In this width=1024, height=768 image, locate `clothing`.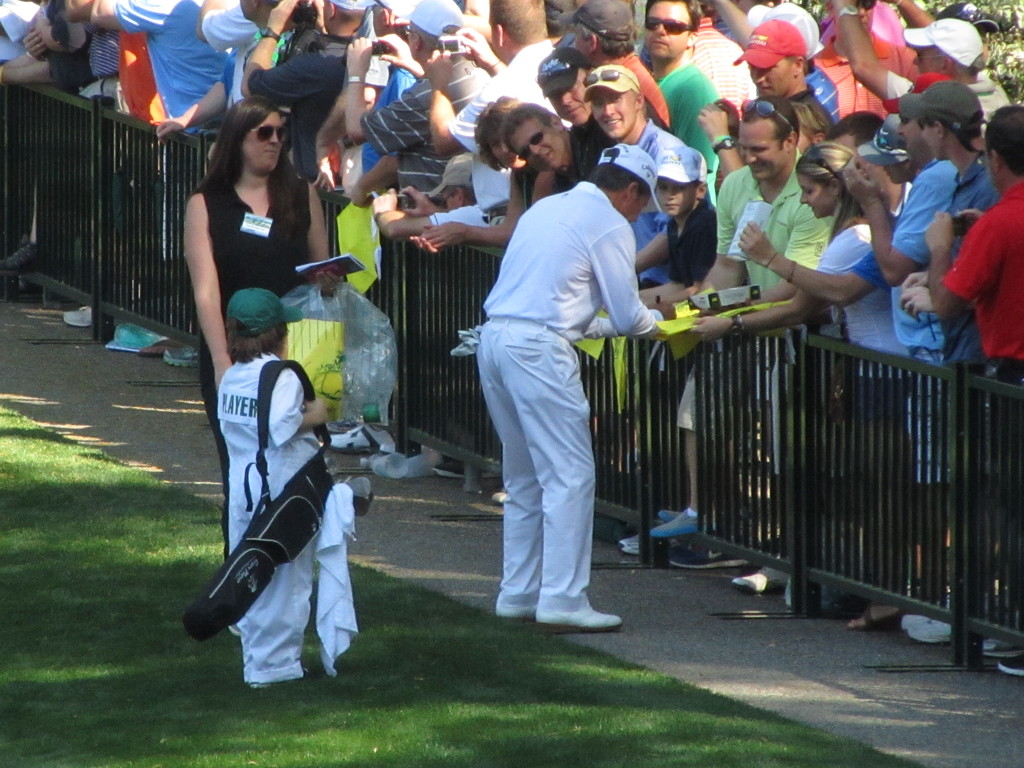
Bounding box: x1=461 y1=120 x2=654 y2=637.
